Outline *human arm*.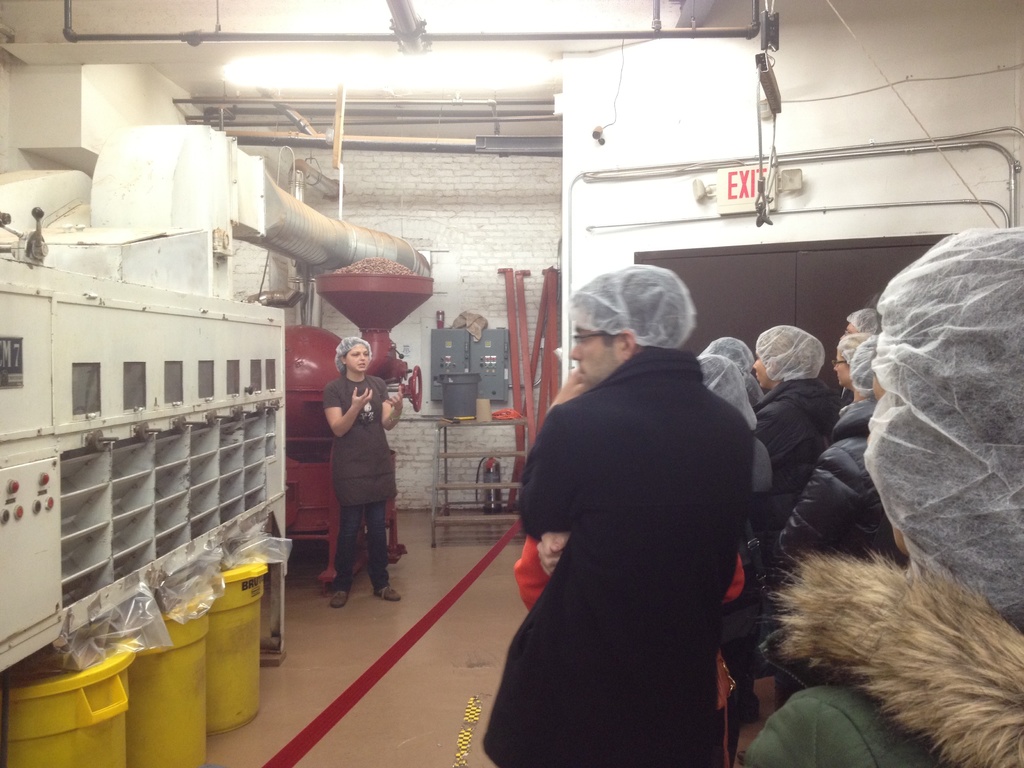
Outline: x1=538, y1=533, x2=571, y2=575.
